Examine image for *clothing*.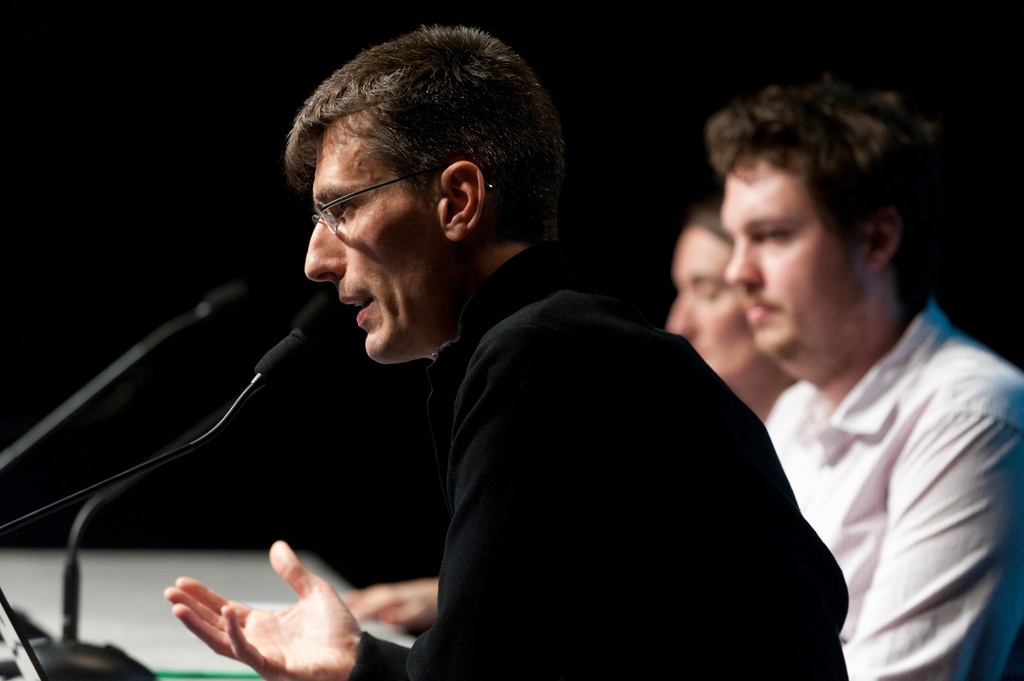
Examination result: bbox=(360, 242, 843, 680).
